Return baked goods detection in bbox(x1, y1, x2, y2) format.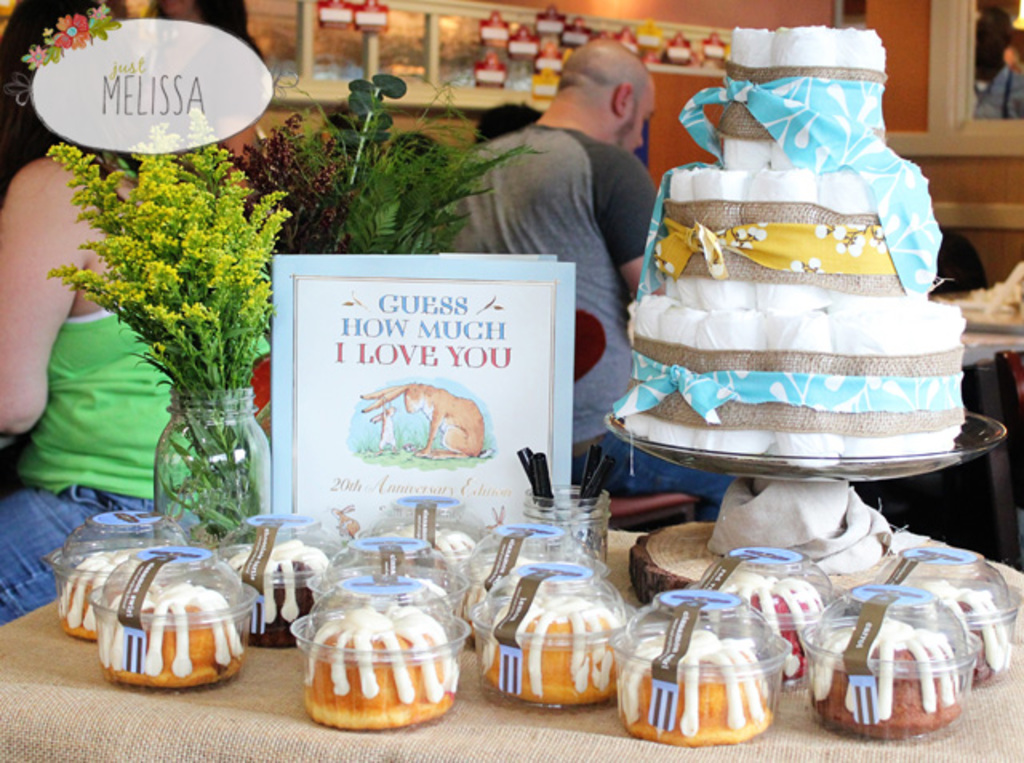
bbox(475, 595, 629, 709).
